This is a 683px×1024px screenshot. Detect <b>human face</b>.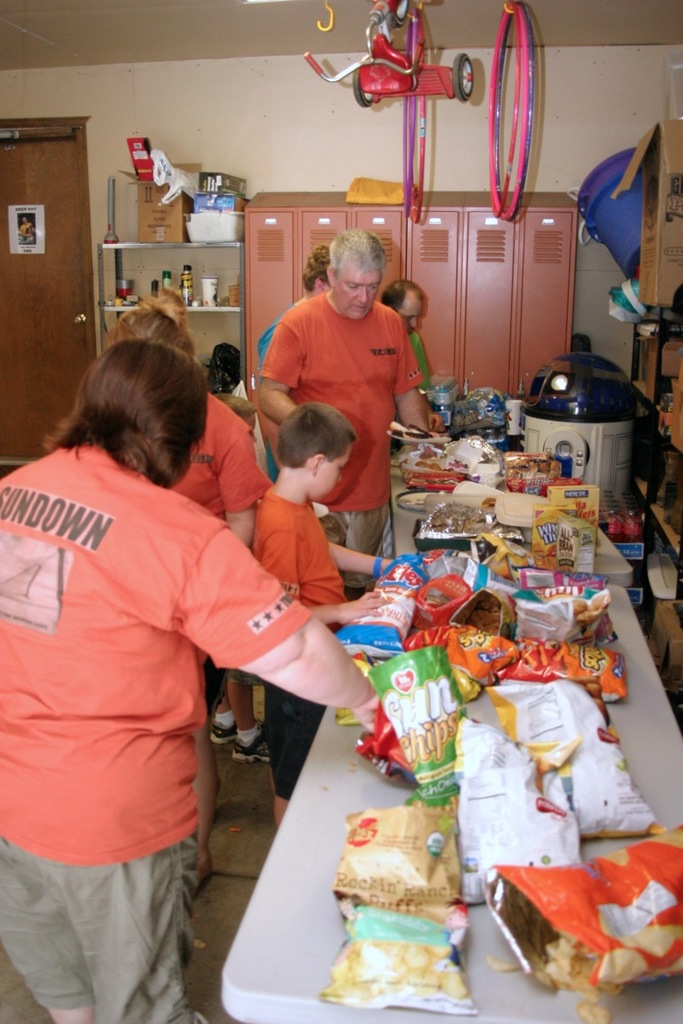
crop(246, 413, 259, 439).
